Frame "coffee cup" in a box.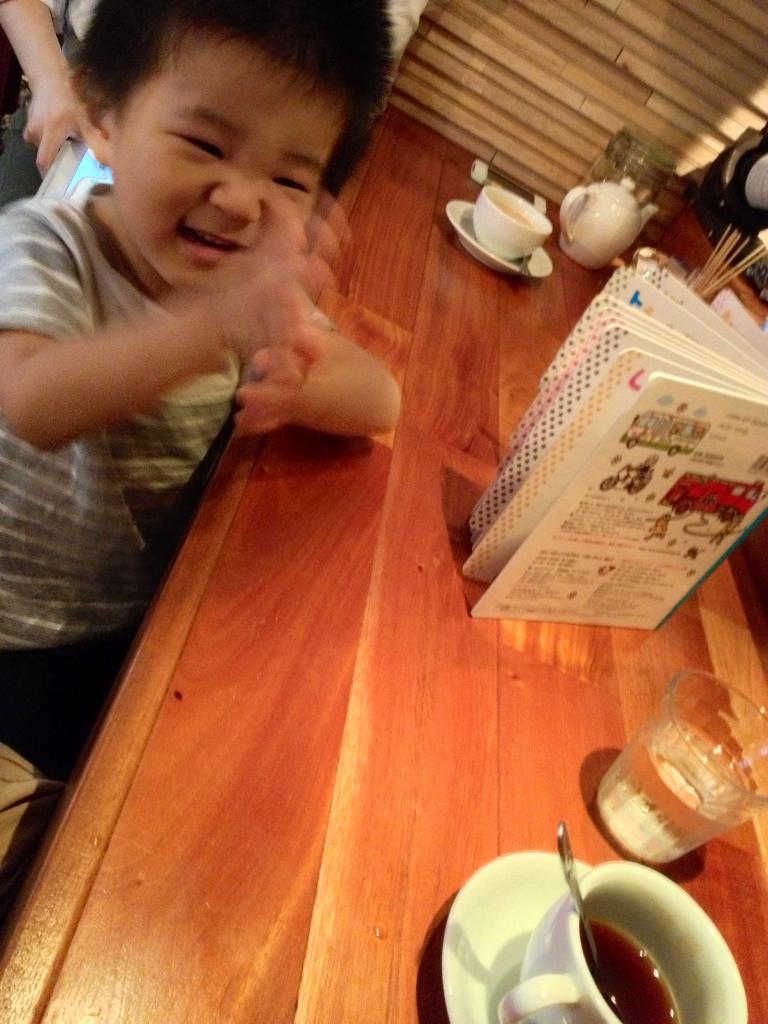
region(493, 858, 756, 1023).
